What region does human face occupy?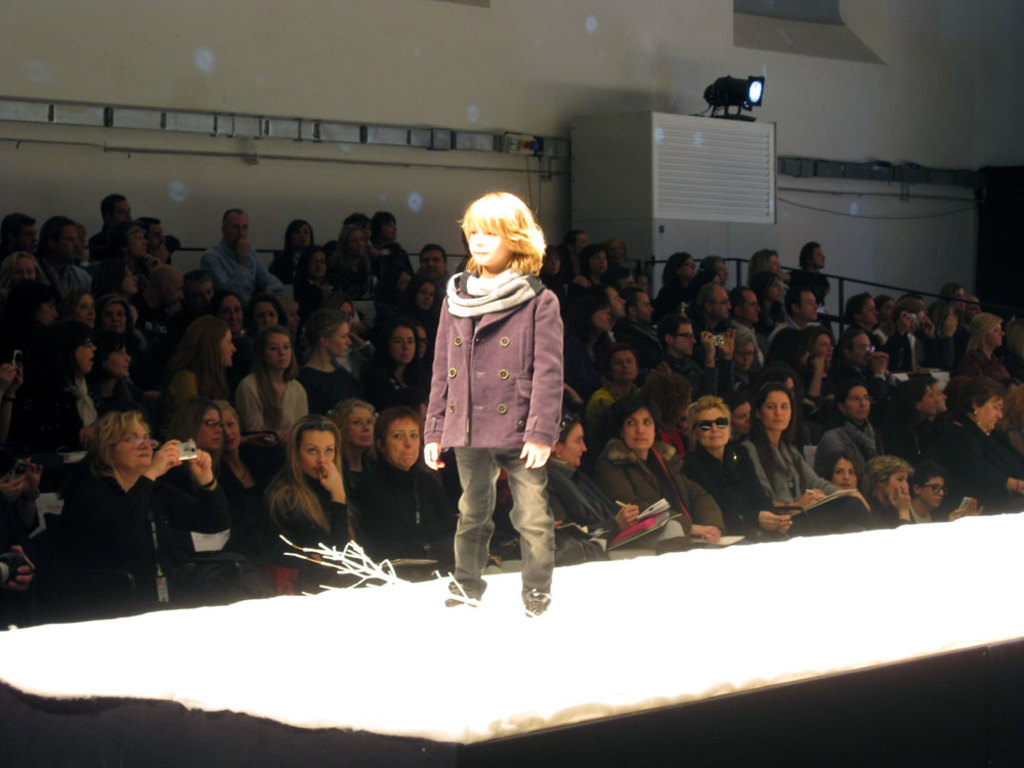
box=[219, 293, 242, 326].
